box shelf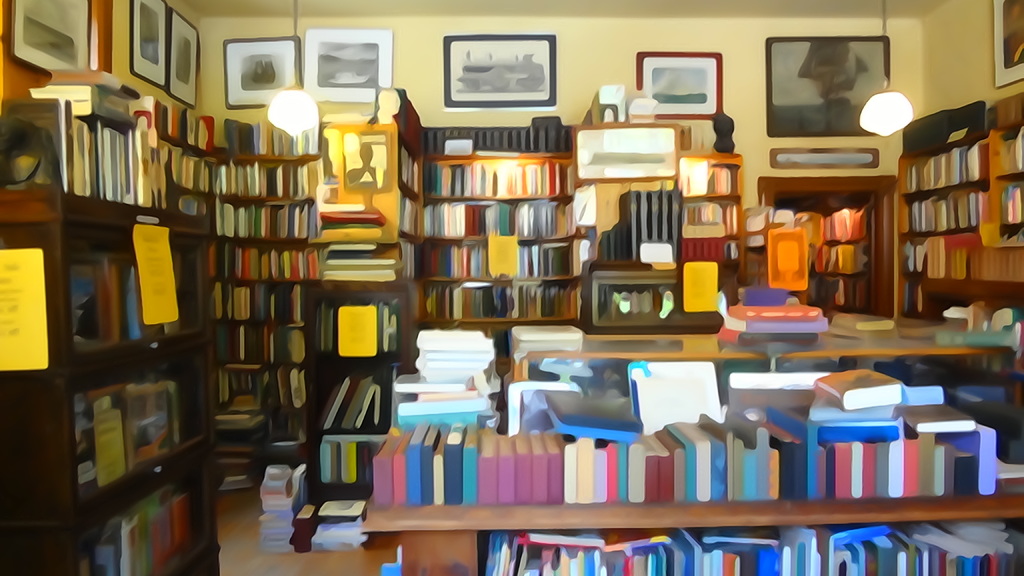
BBox(803, 269, 874, 315)
